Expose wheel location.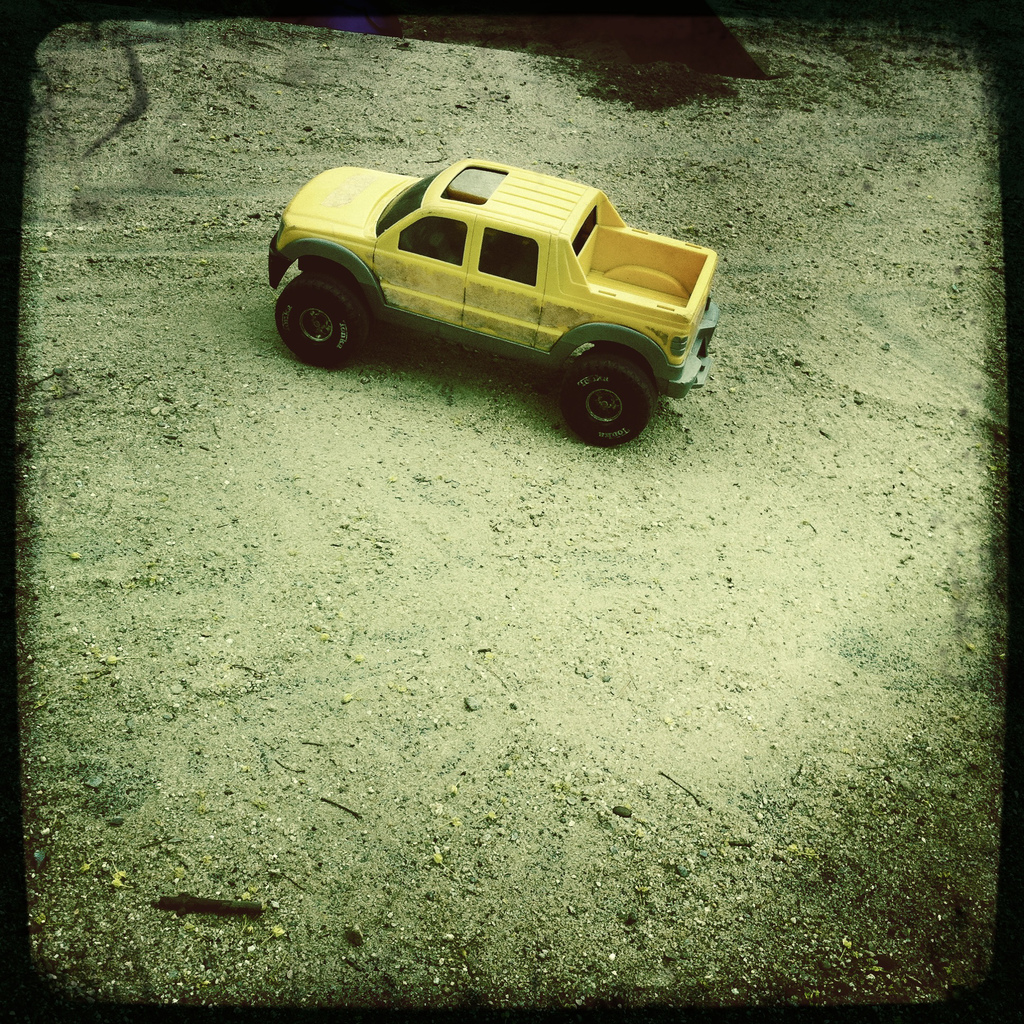
Exposed at region(275, 266, 373, 370).
